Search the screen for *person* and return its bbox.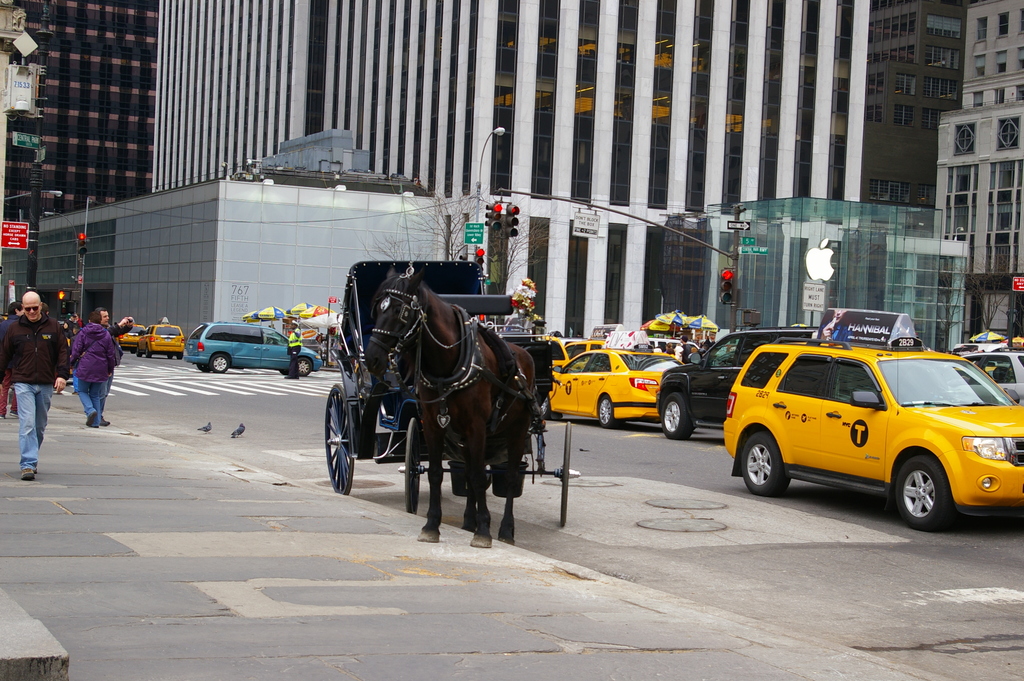
Found: <bbox>6, 274, 49, 475</bbox>.
